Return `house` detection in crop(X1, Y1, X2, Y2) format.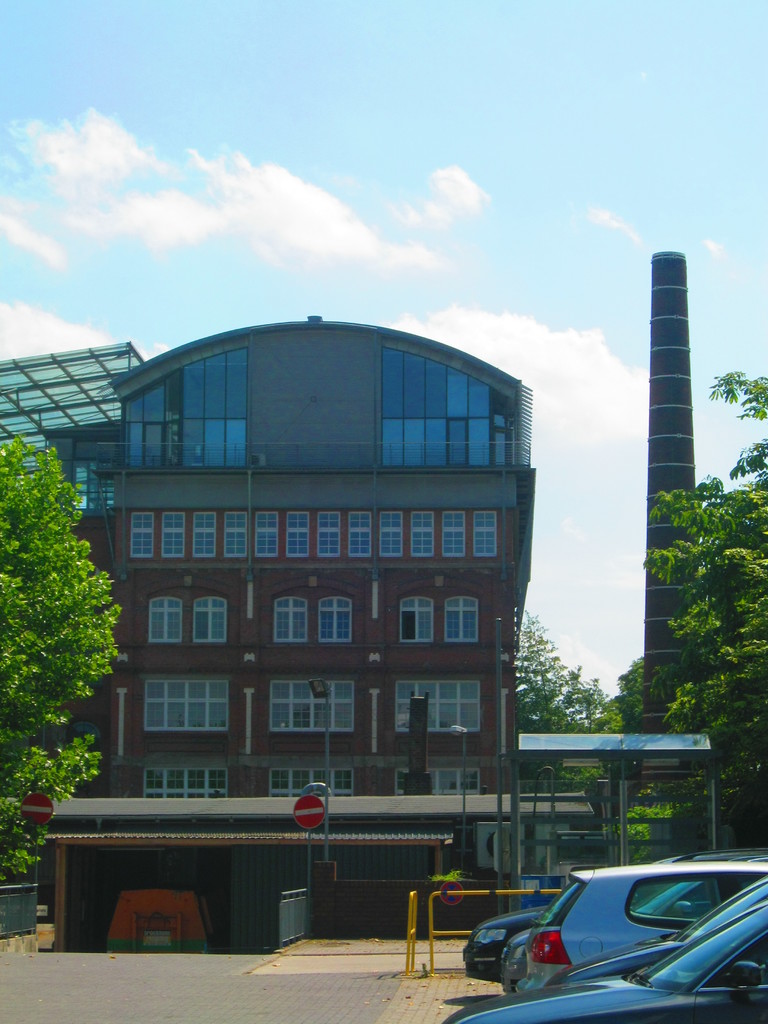
crop(44, 315, 534, 955).
